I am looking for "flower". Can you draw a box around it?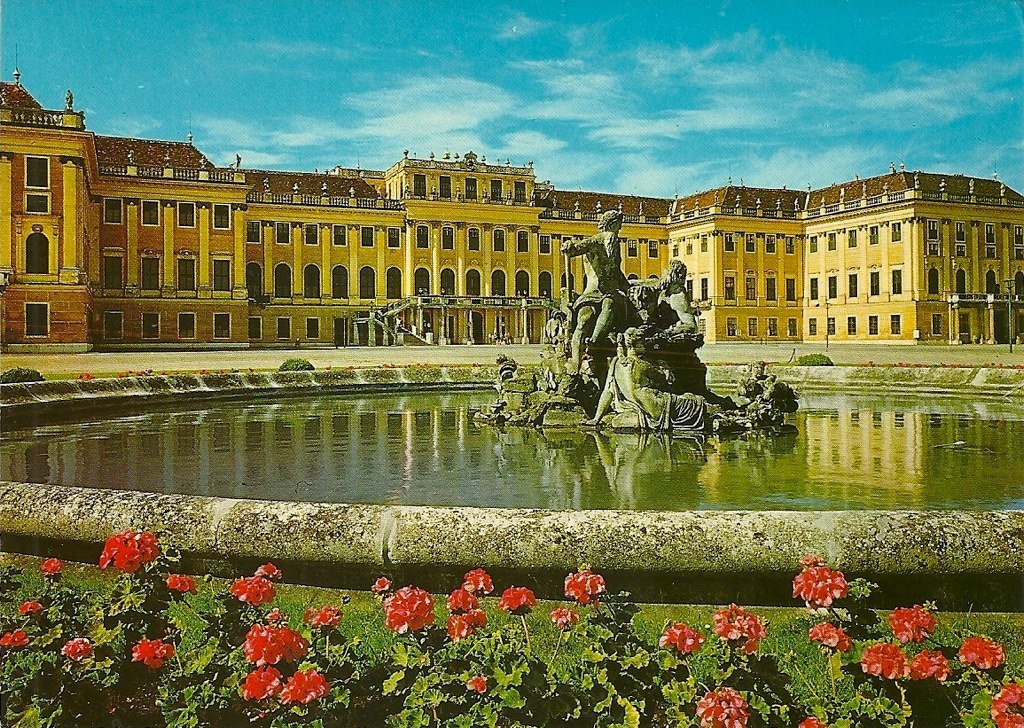
Sure, the bounding box is [959, 633, 1007, 672].
